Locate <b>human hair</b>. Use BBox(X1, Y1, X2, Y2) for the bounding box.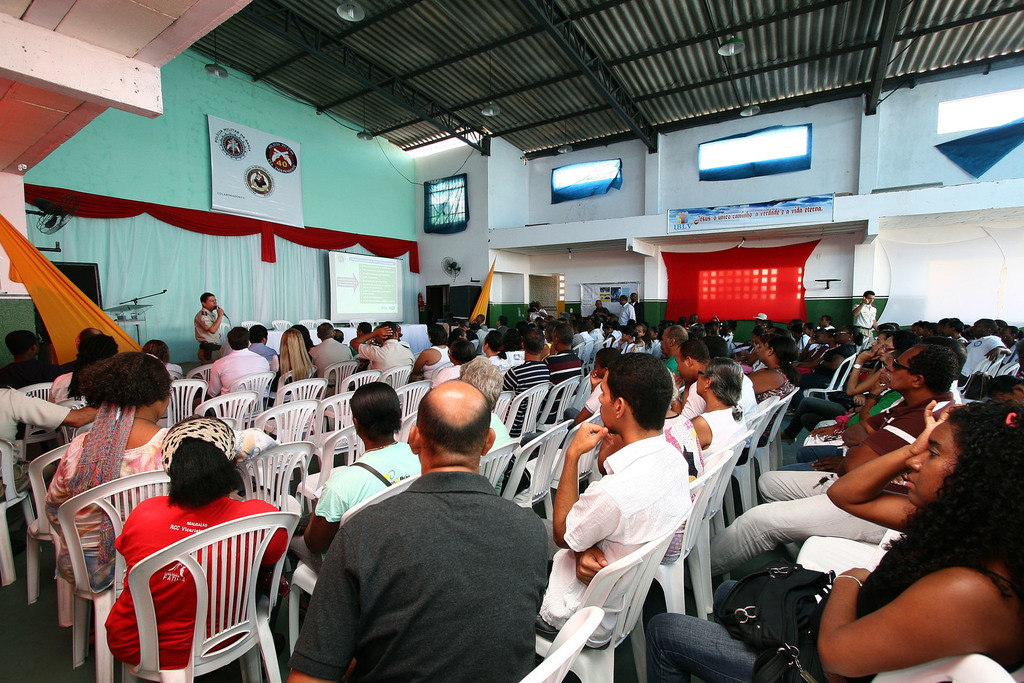
BBox(202, 293, 215, 303).
